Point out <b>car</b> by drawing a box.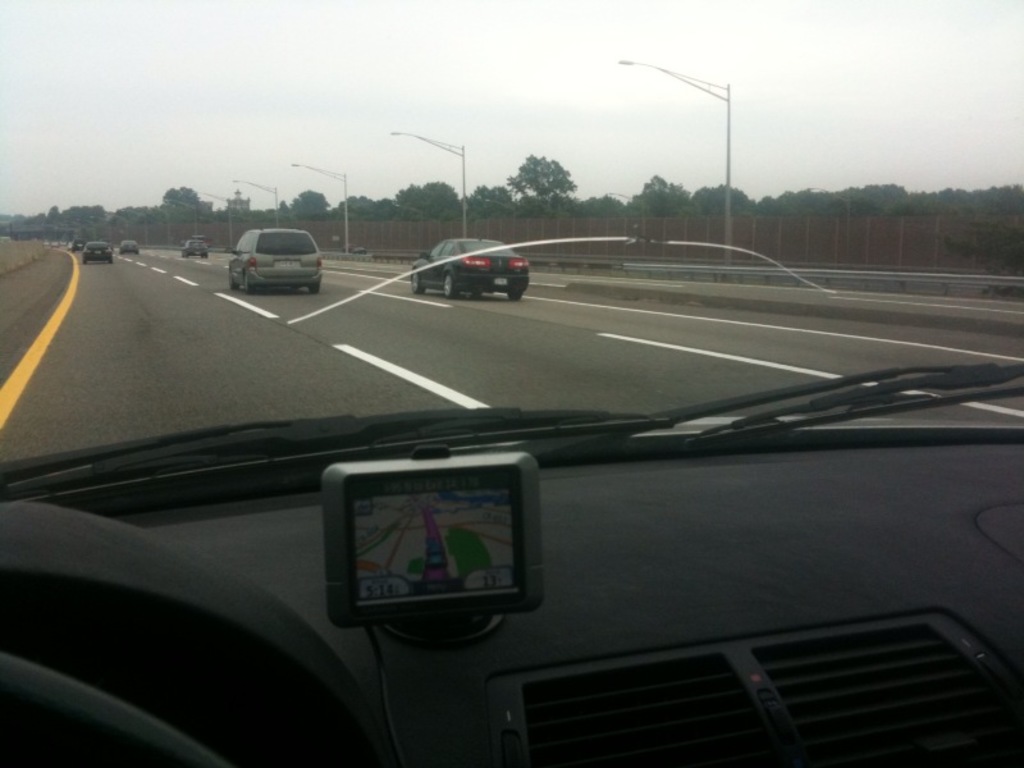
86:238:110:265.
